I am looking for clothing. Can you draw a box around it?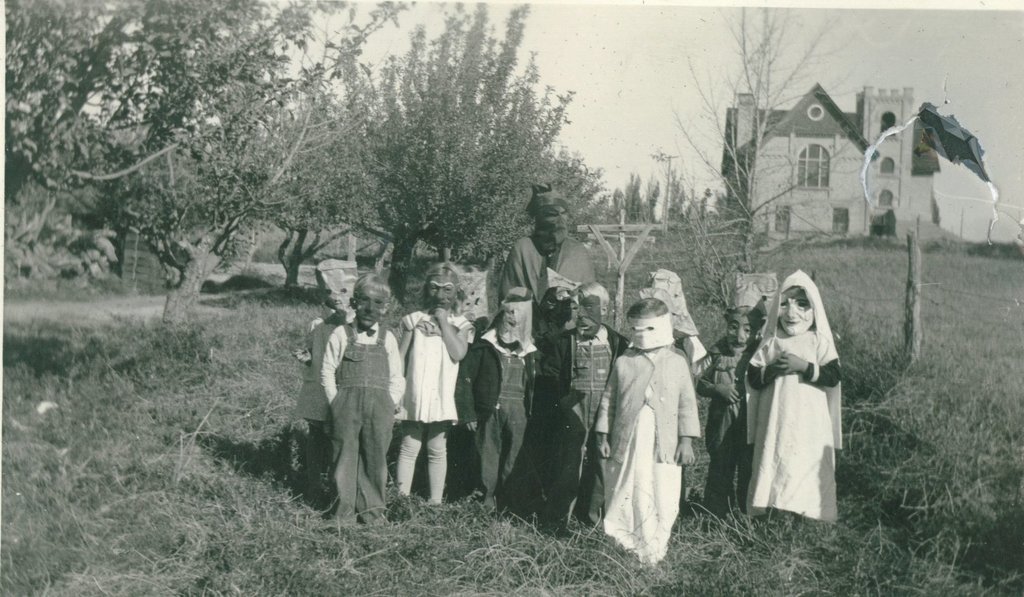
Sure, the bounding box is left=678, top=322, right=783, bottom=505.
